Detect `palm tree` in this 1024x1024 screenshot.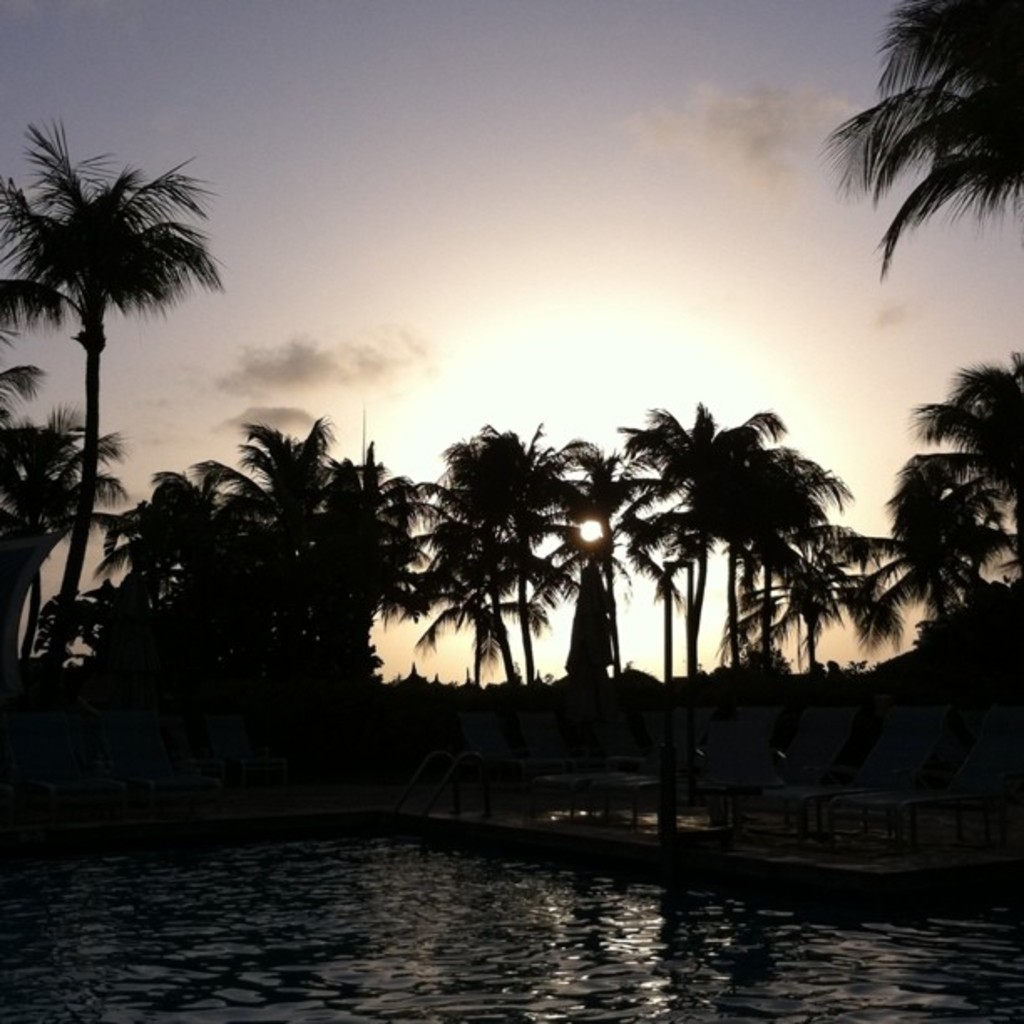
Detection: region(671, 430, 790, 656).
